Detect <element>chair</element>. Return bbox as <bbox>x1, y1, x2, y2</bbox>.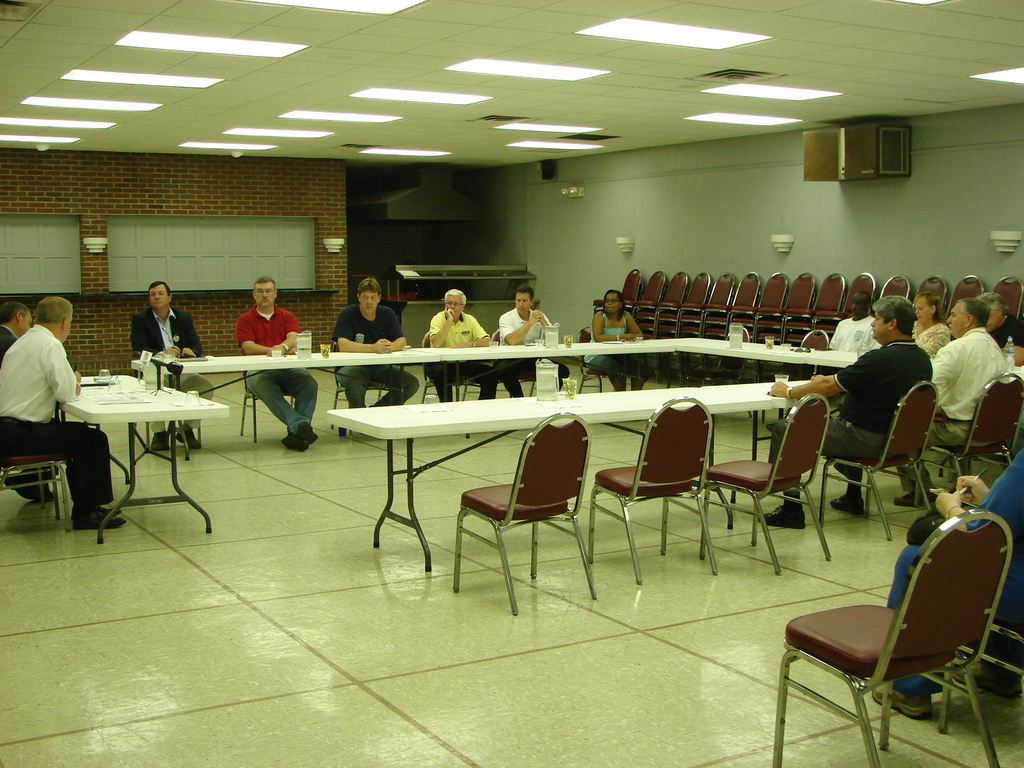
<bbox>488, 324, 559, 395</bbox>.
